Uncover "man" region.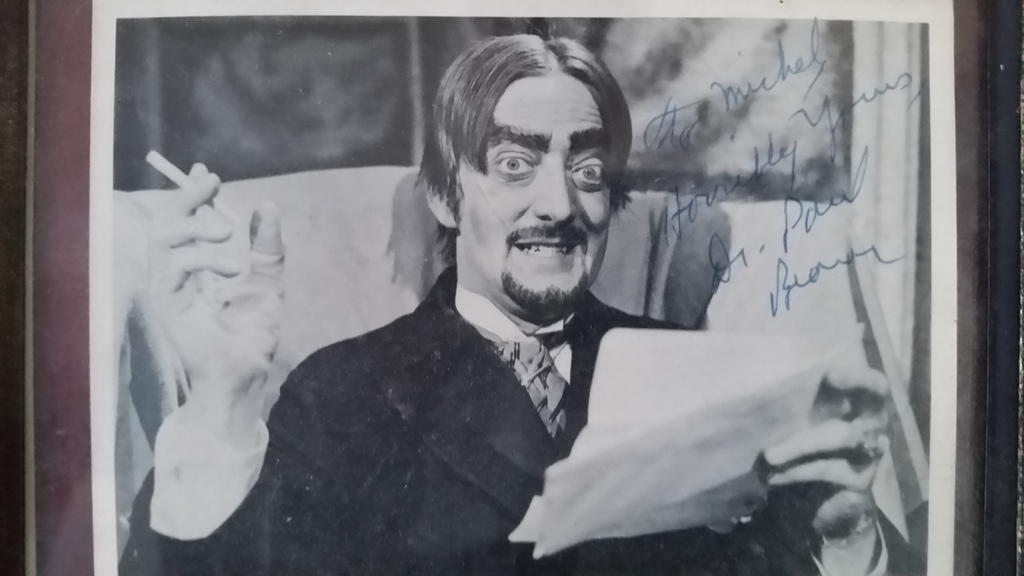
Uncovered: bbox=[177, 52, 881, 564].
